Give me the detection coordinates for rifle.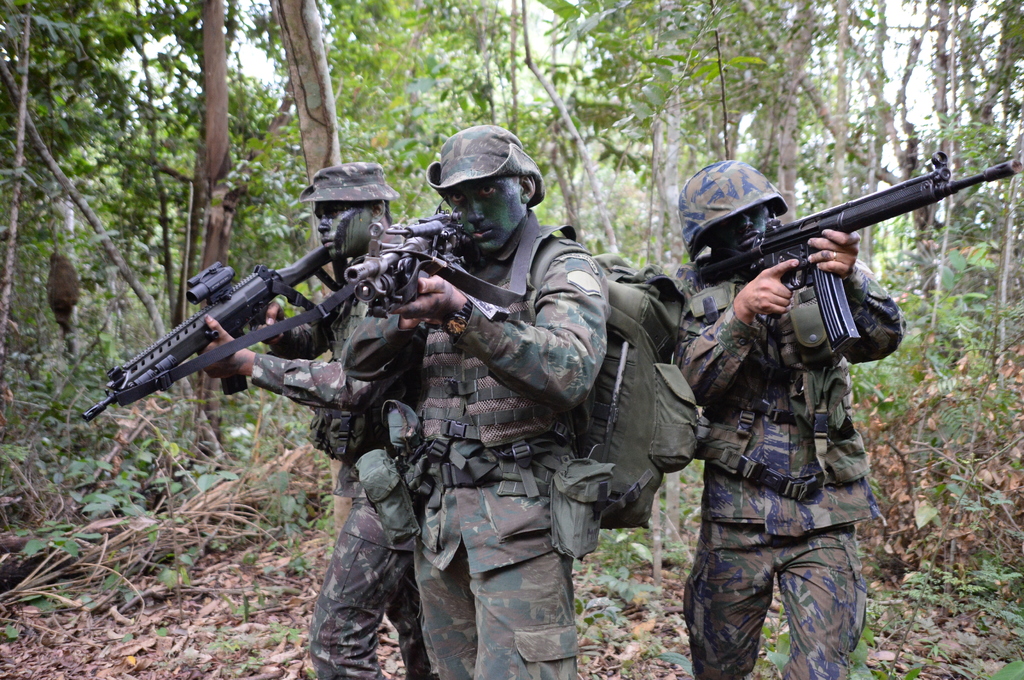
x1=73, y1=217, x2=502, y2=444.
